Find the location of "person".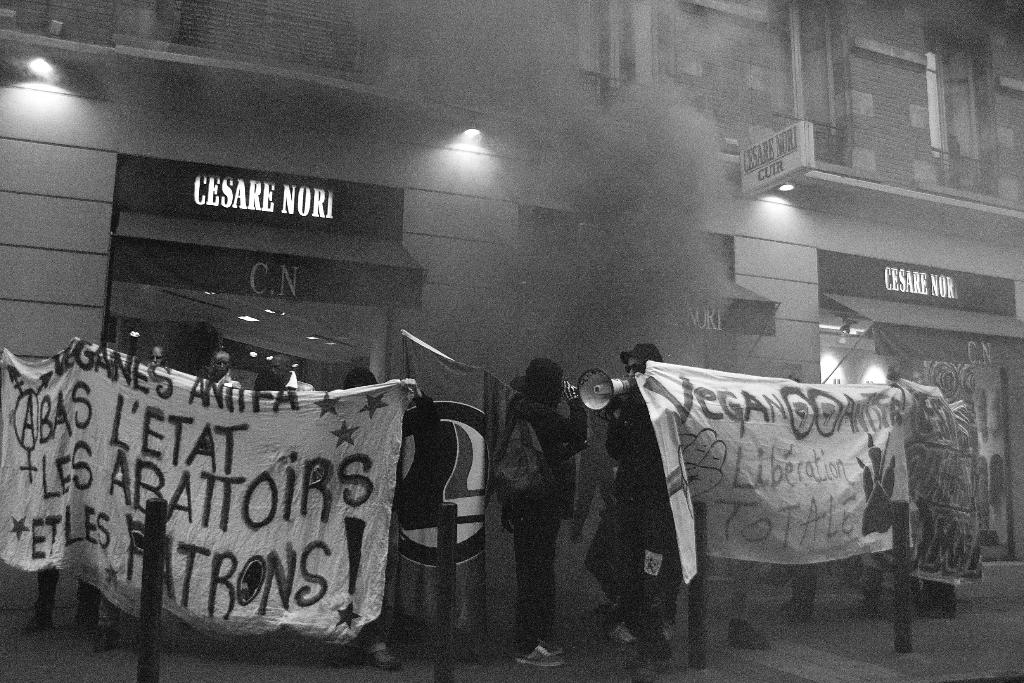
Location: rect(257, 352, 314, 401).
